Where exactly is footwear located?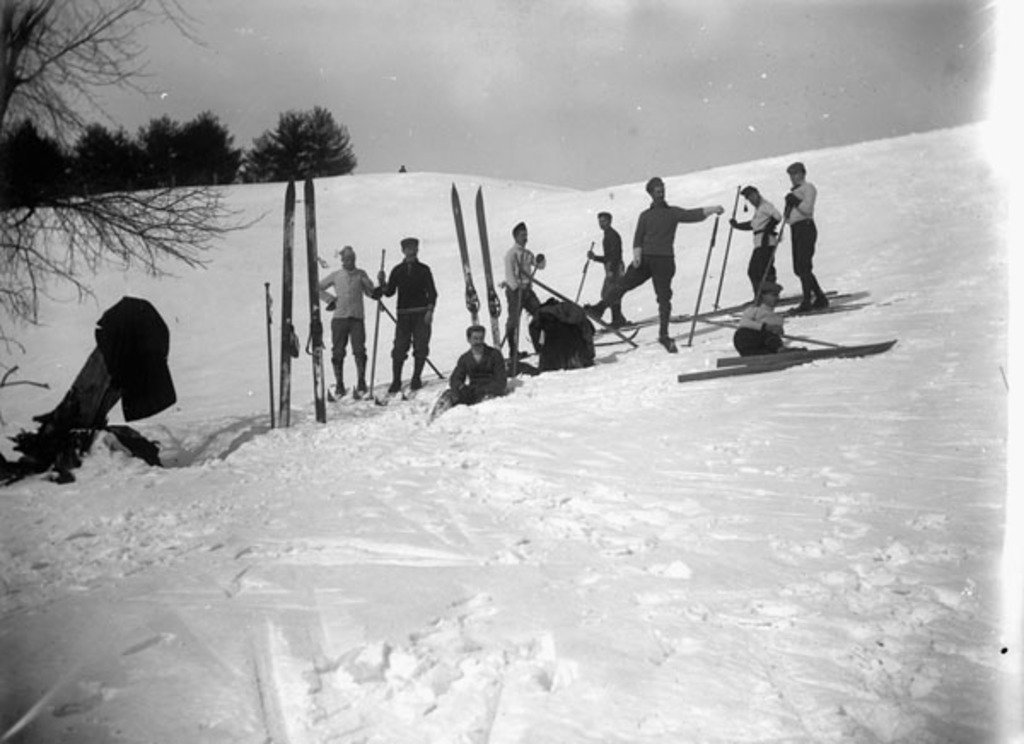
Its bounding box is detection(355, 355, 370, 389).
